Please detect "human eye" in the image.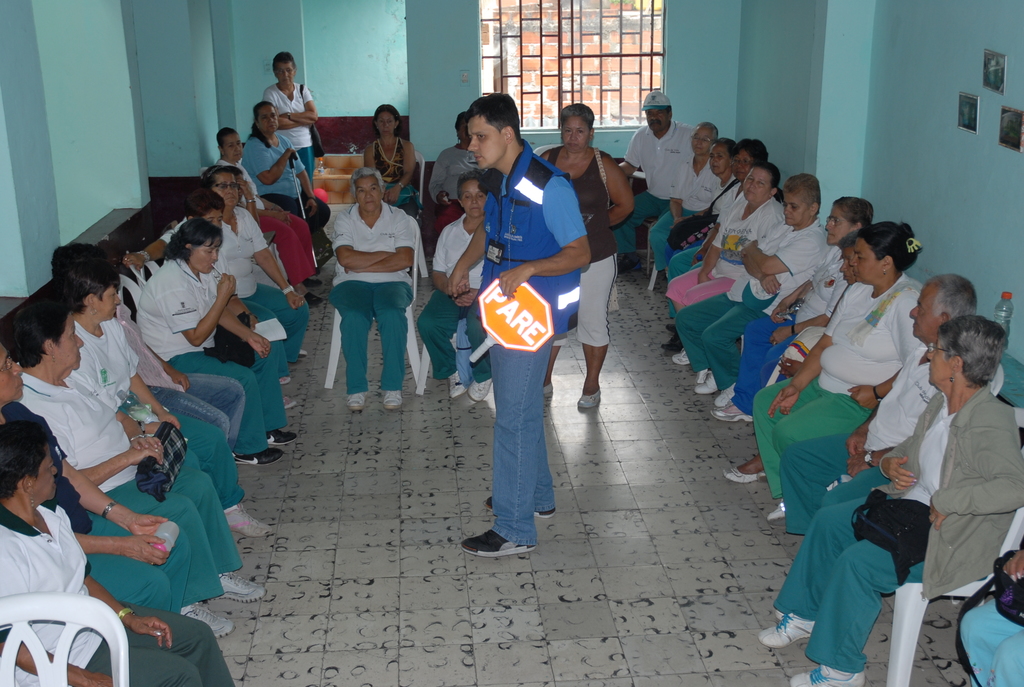
crop(659, 110, 664, 115).
